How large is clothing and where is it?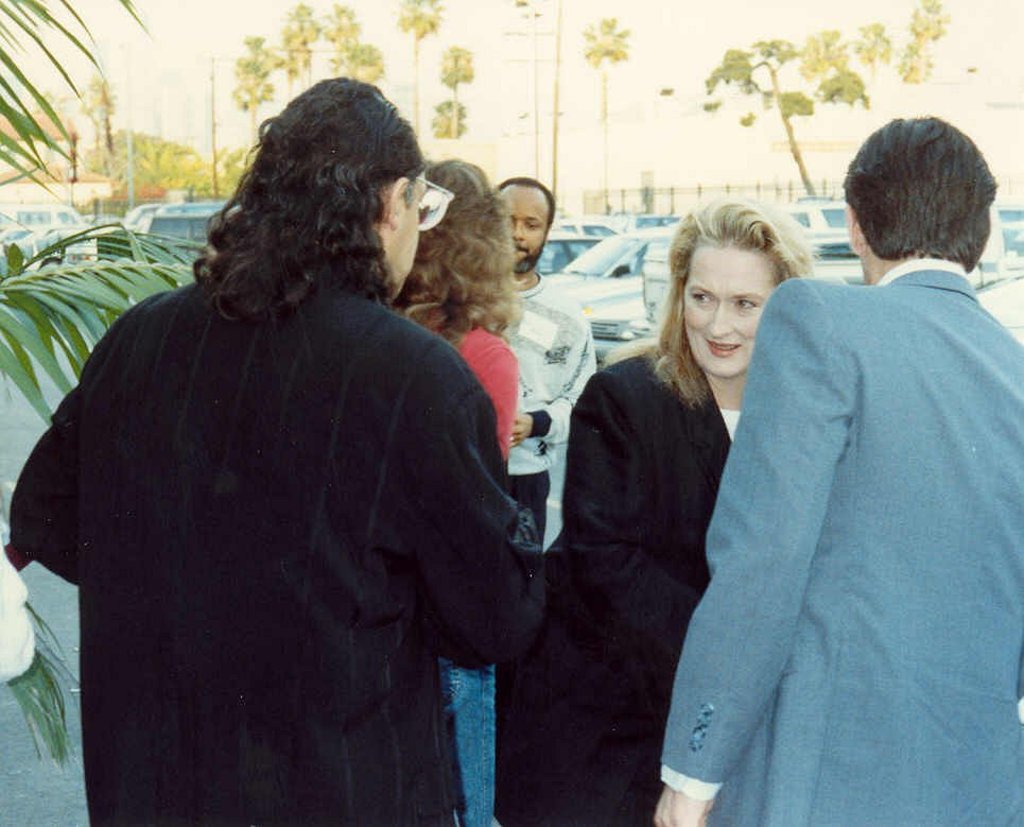
Bounding box: 14, 279, 525, 823.
